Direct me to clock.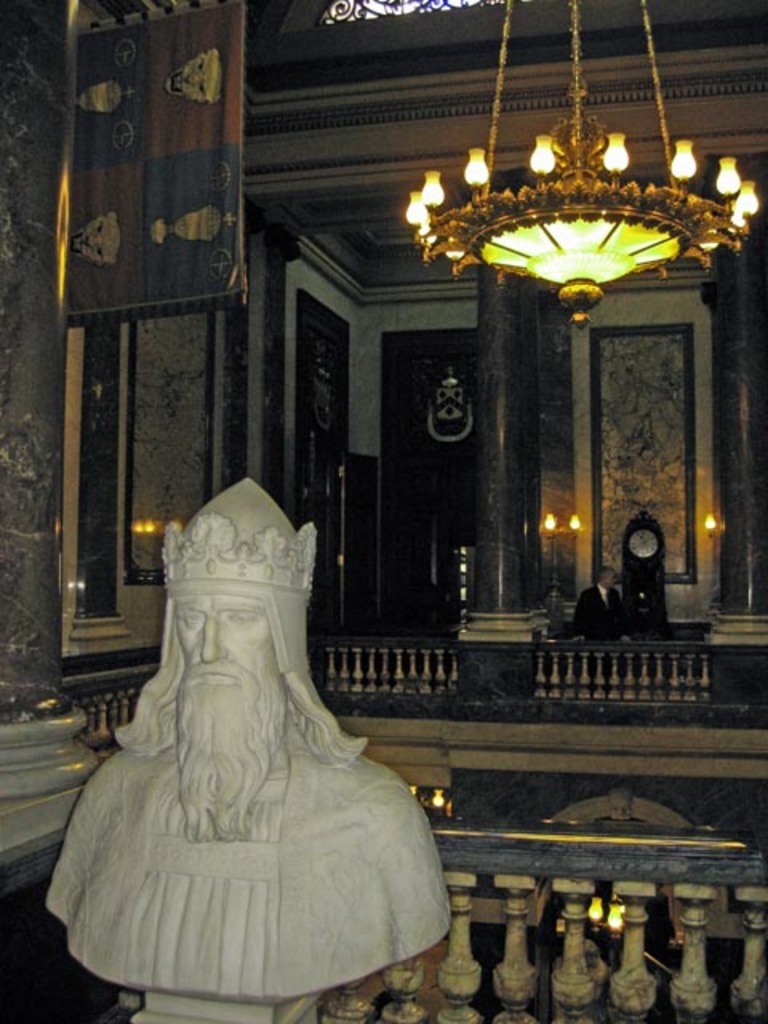
Direction: region(621, 504, 666, 632).
